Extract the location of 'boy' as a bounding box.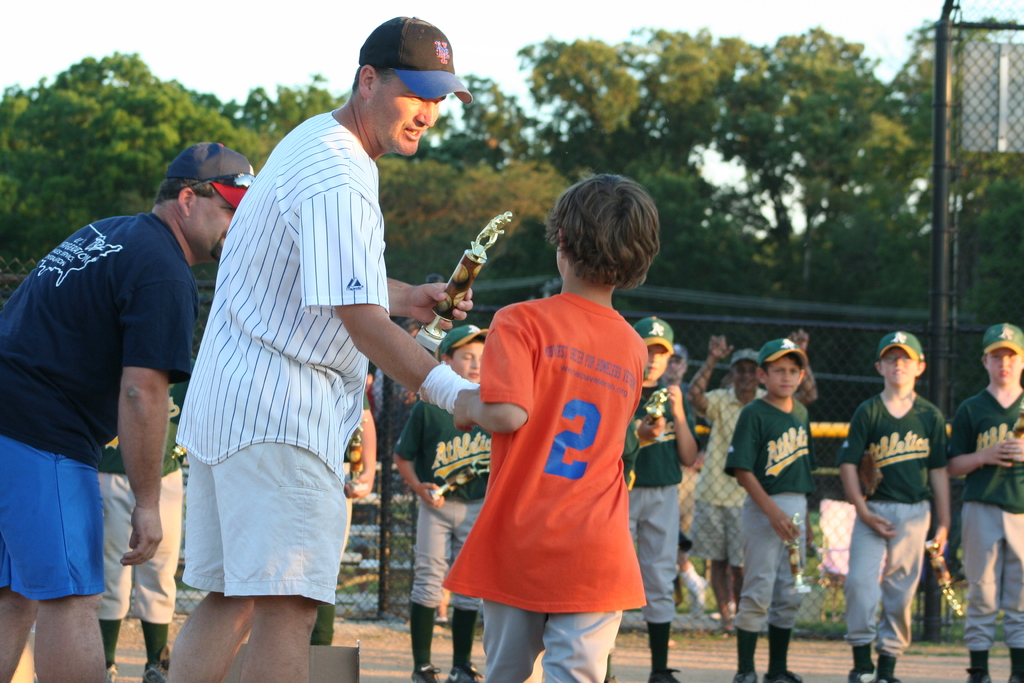
604:313:700:682.
